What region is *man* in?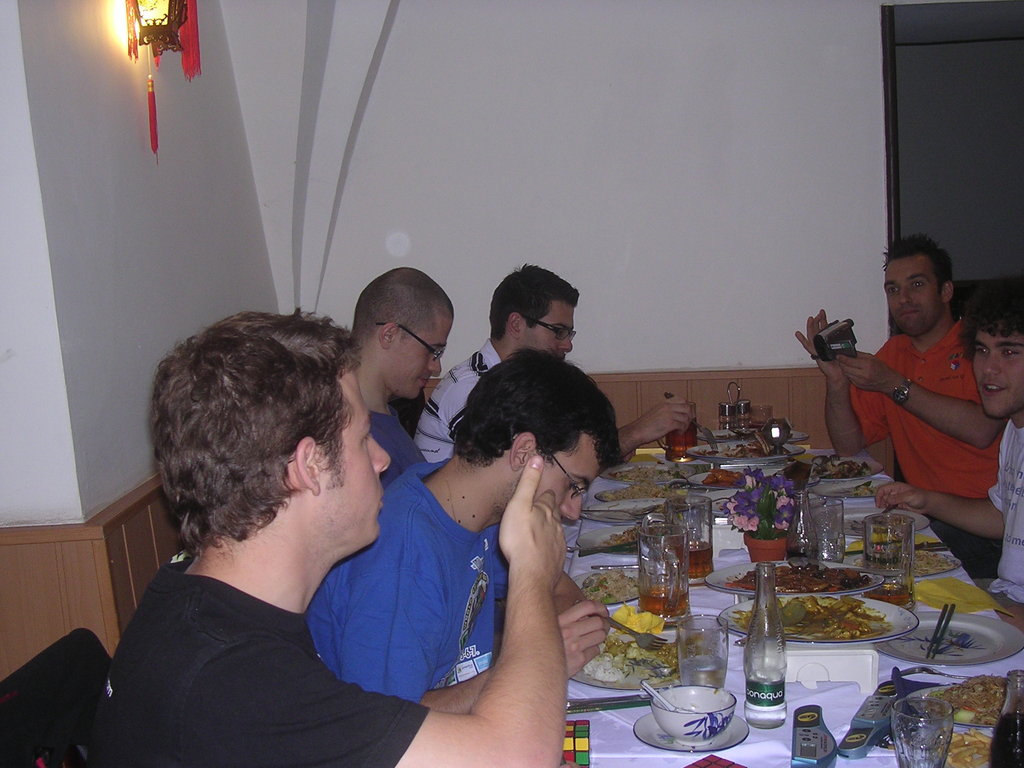
<box>341,266,459,490</box>.
